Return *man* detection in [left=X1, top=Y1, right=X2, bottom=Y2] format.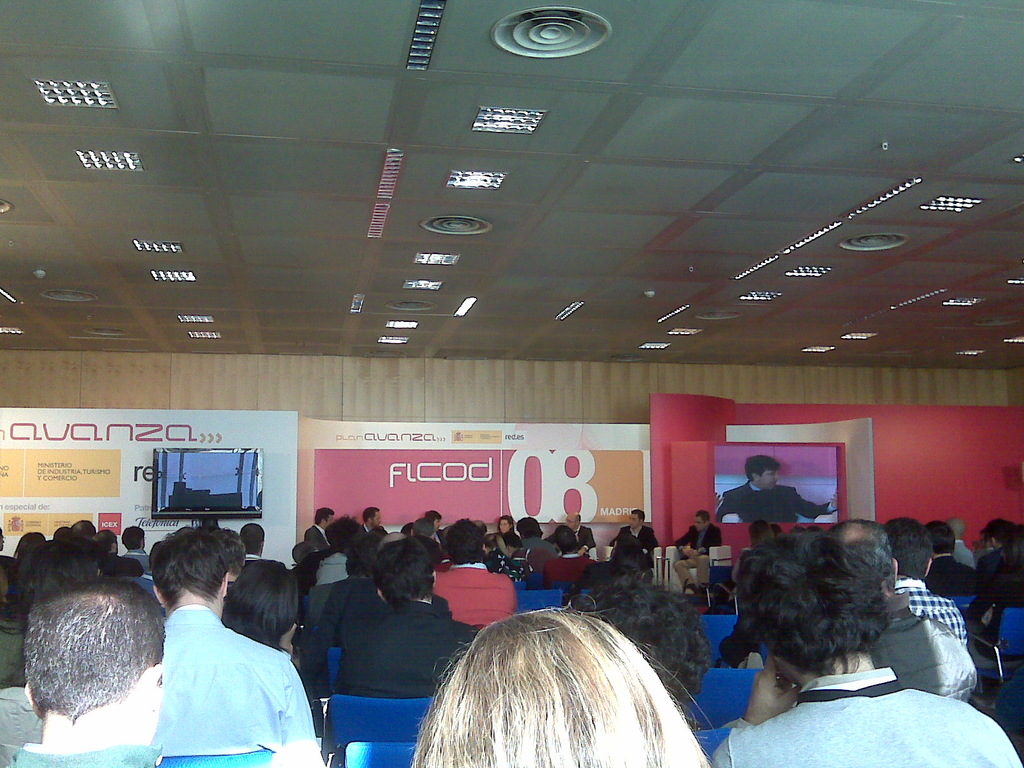
[left=147, top=527, right=324, bottom=767].
